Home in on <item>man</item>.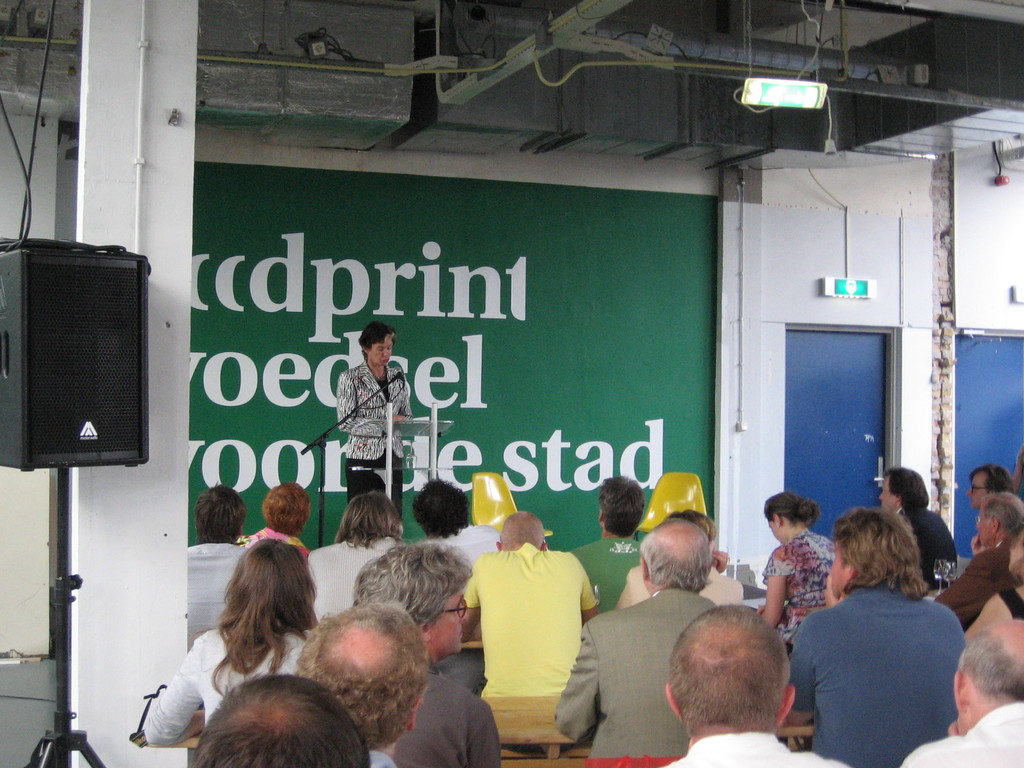
Homed in at Rect(784, 506, 965, 767).
